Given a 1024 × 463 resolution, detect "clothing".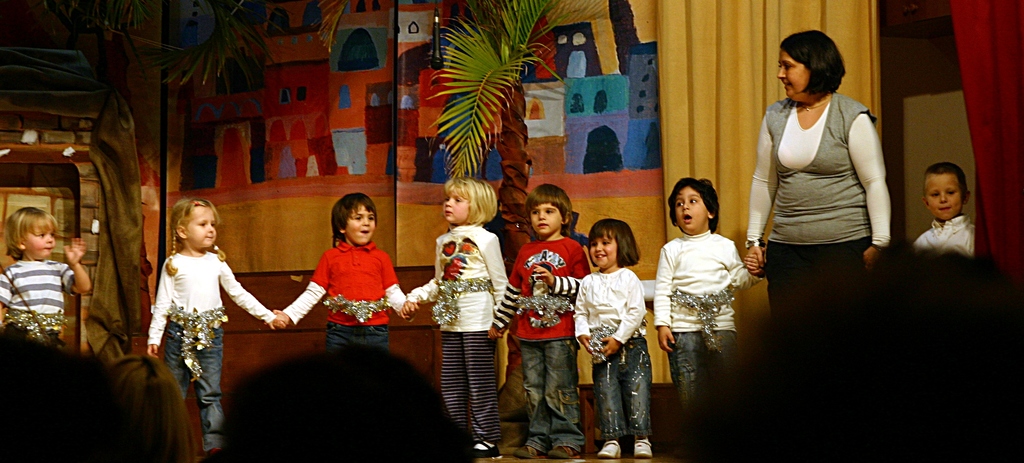
detection(748, 92, 890, 316).
